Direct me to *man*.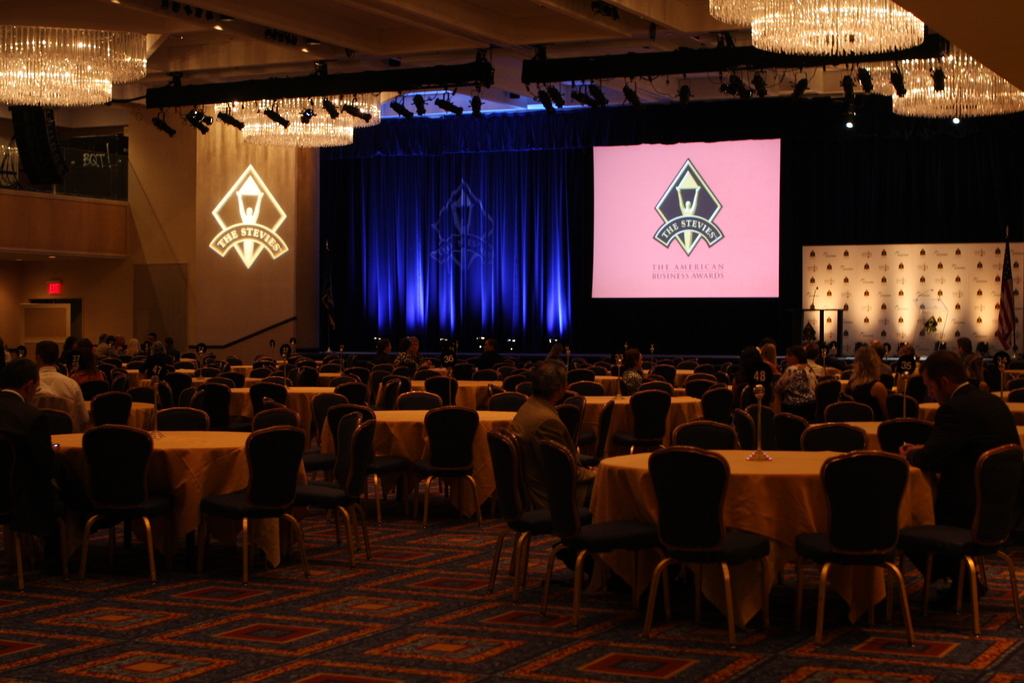
Direction: left=497, top=363, right=600, bottom=575.
